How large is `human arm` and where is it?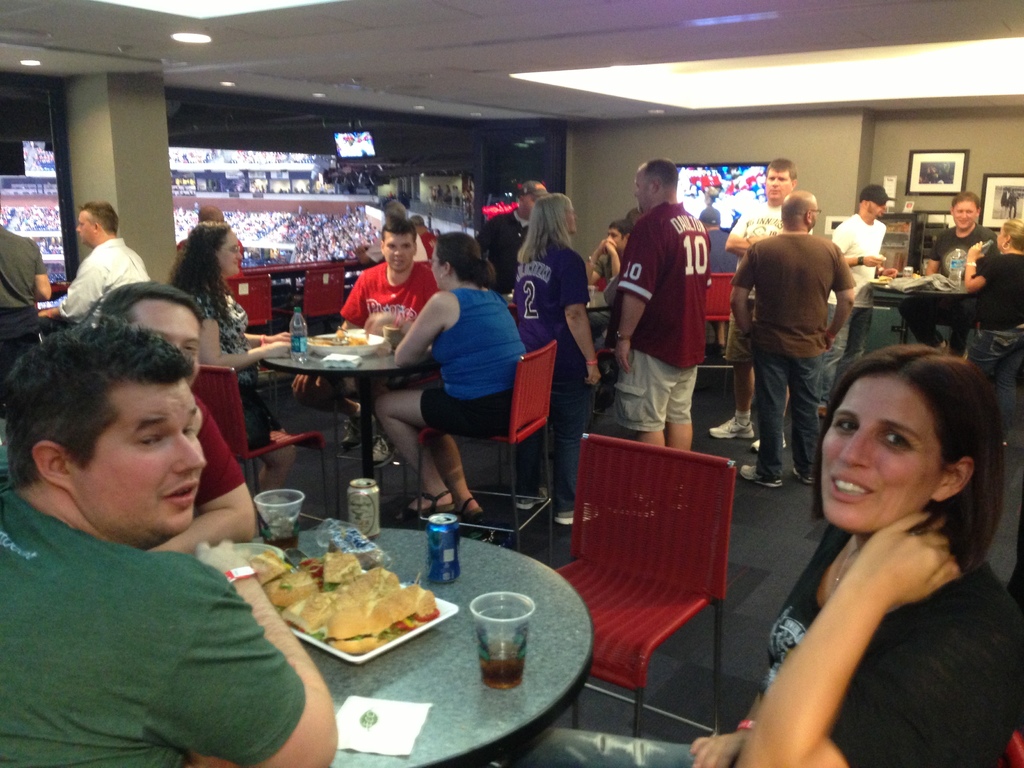
Bounding box: 833,225,886,266.
